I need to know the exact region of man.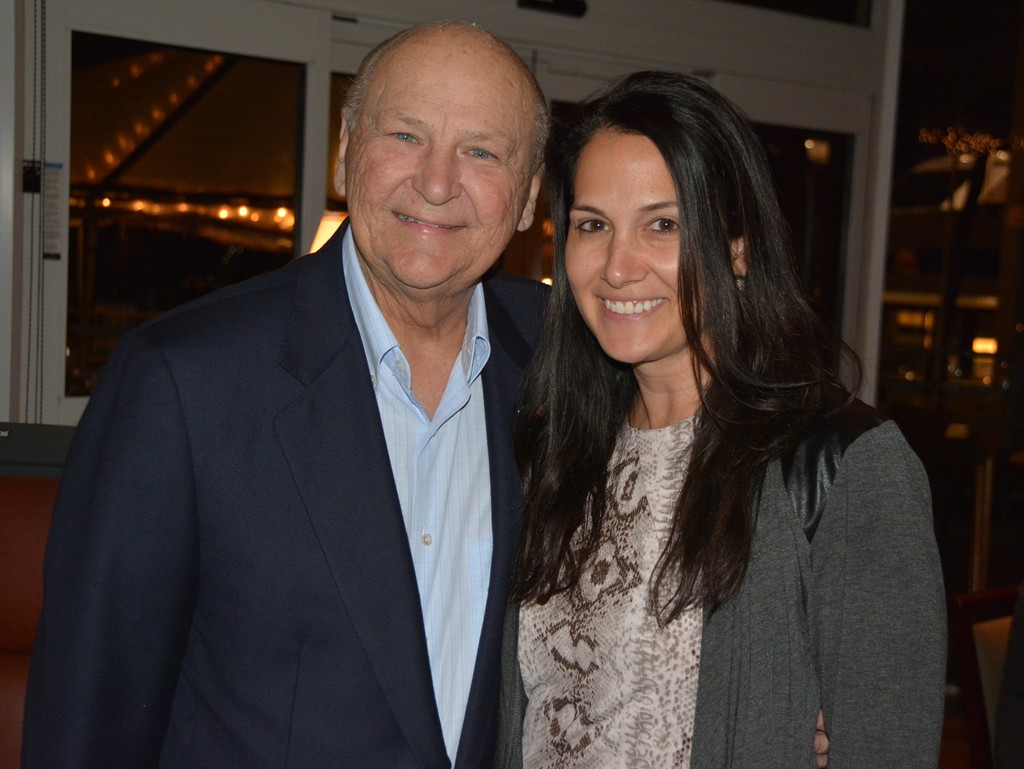
Region: l=52, t=23, r=584, b=763.
